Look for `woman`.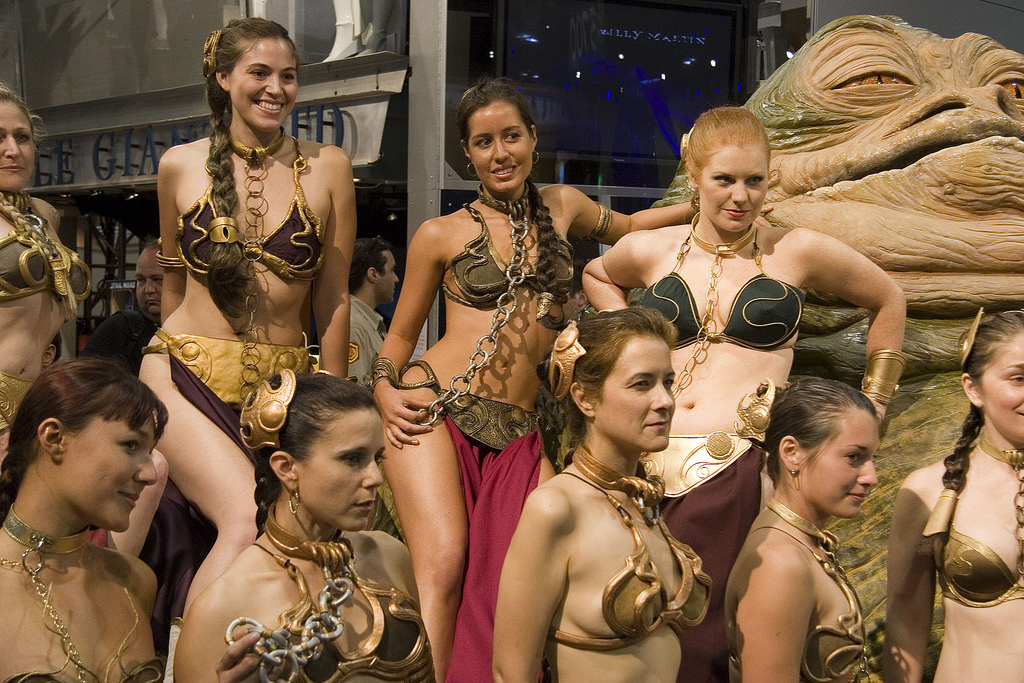
Found: (172, 371, 438, 682).
